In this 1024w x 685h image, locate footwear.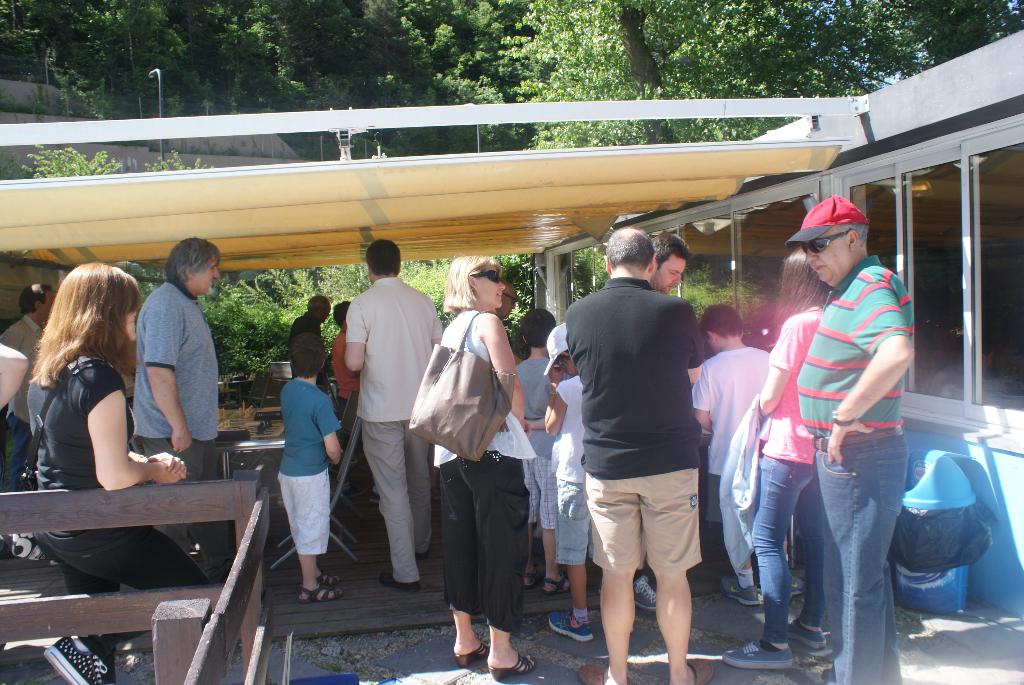
Bounding box: 721, 638, 795, 672.
